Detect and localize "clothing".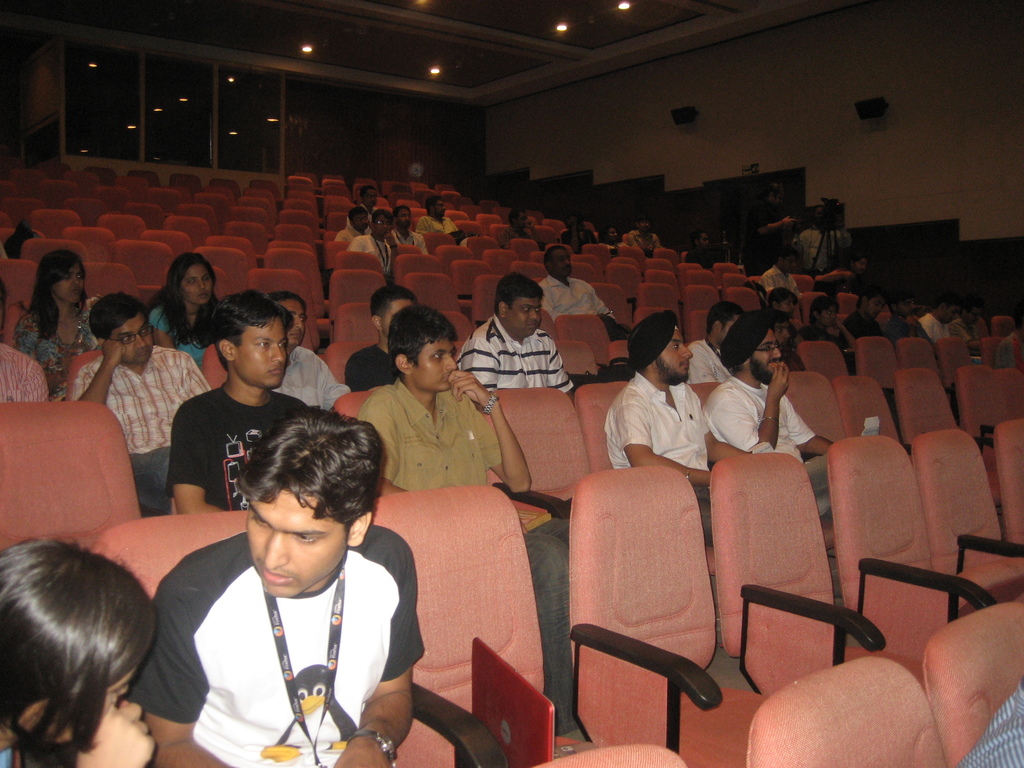
Localized at BBox(13, 303, 99, 396).
